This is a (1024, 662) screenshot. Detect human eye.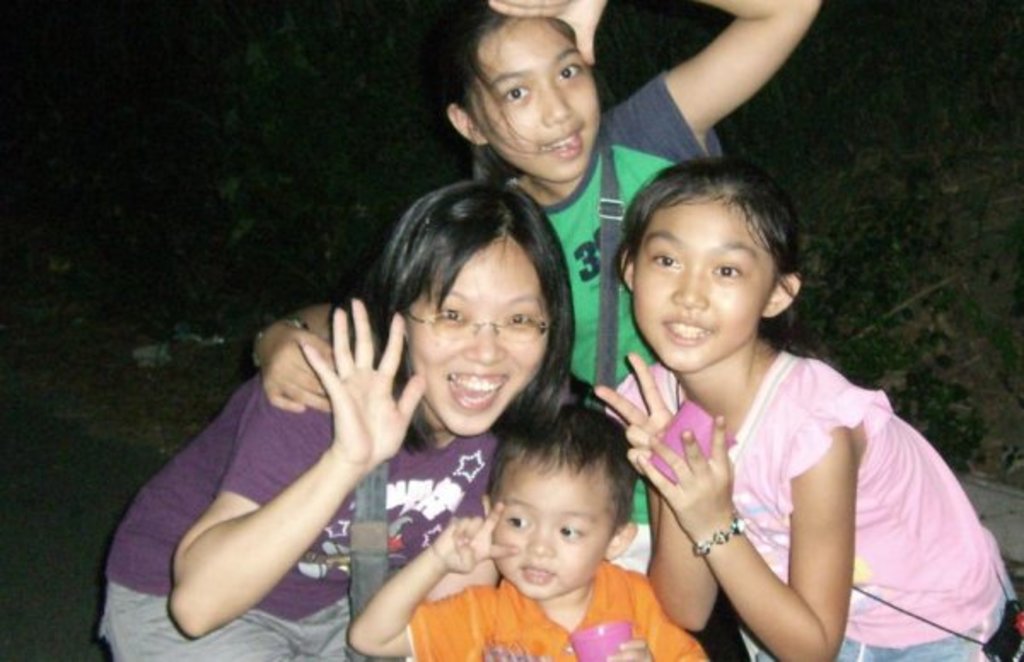
502,80,532,104.
